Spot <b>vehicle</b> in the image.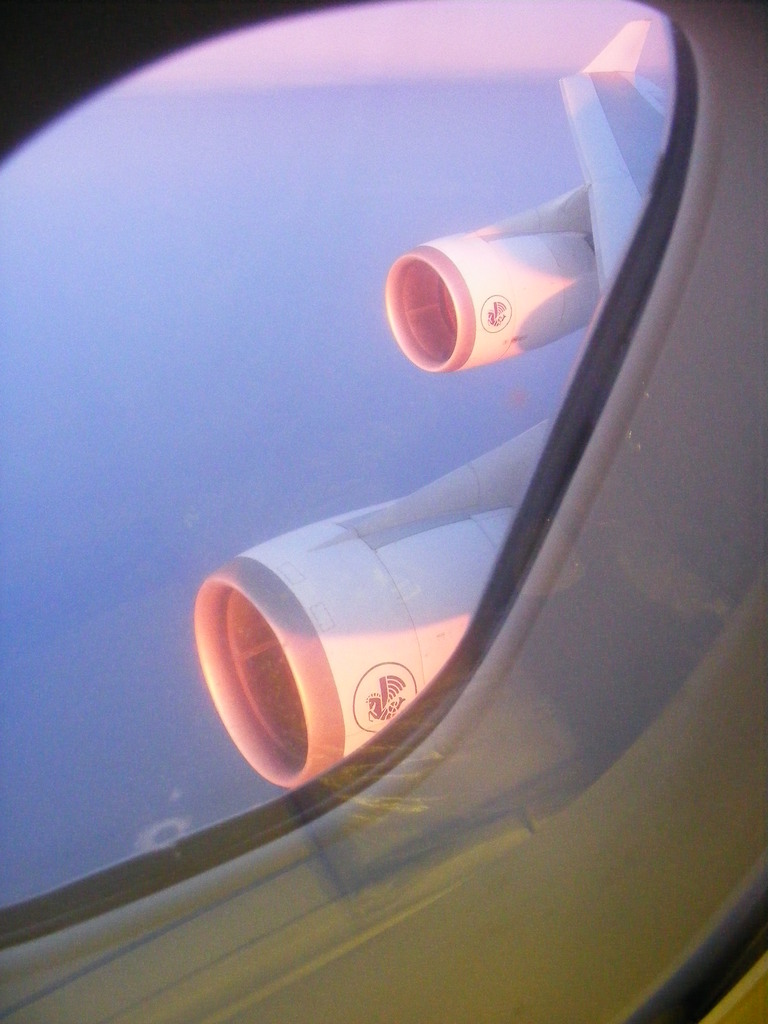
<b>vehicle</b> found at crop(0, 0, 767, 1018).
